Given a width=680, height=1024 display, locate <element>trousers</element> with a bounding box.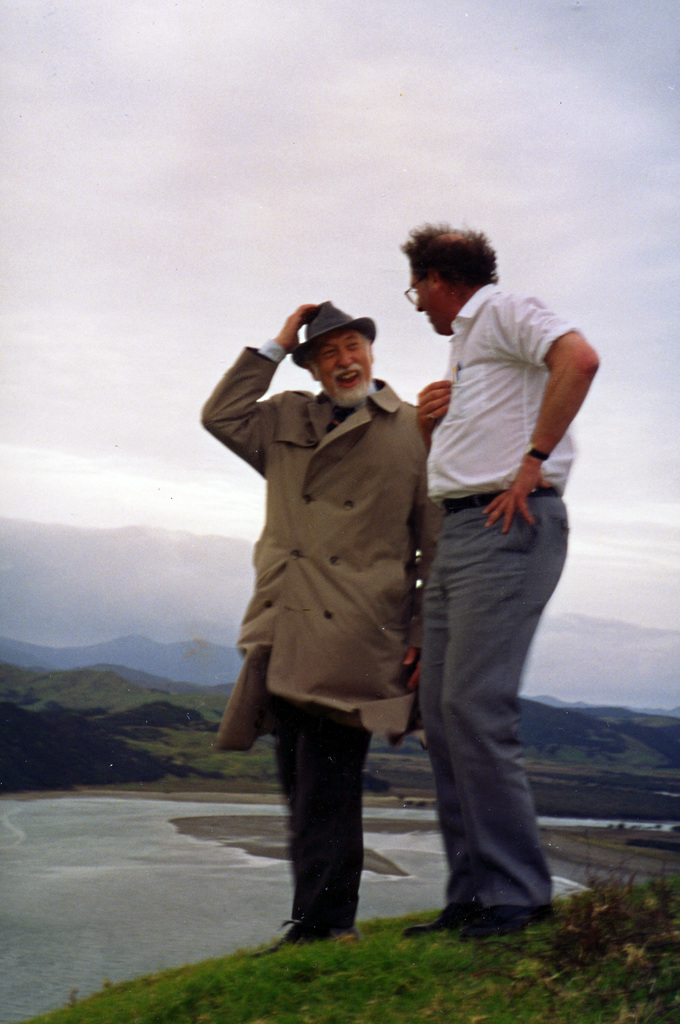
Located: box(263, 652, 375, 931).
